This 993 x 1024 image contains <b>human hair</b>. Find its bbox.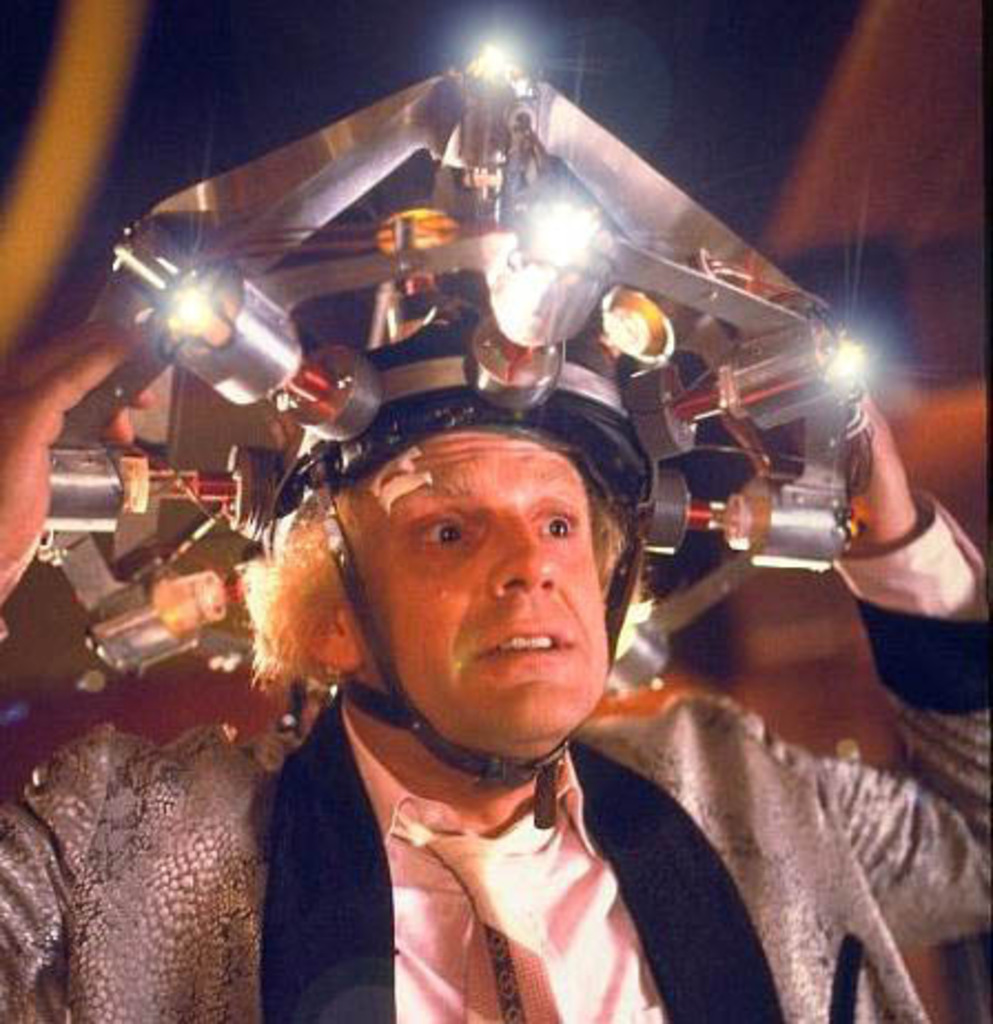
l=231, t=501, r=364, b=696.
